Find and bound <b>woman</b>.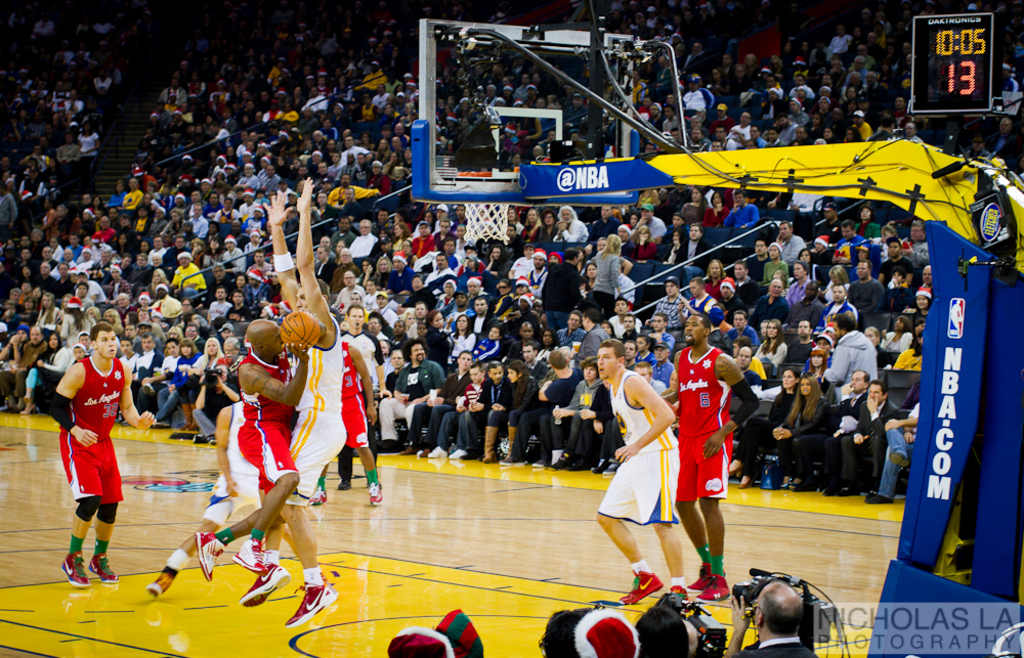
Bound: bbox(894, 330, 932, 374).
